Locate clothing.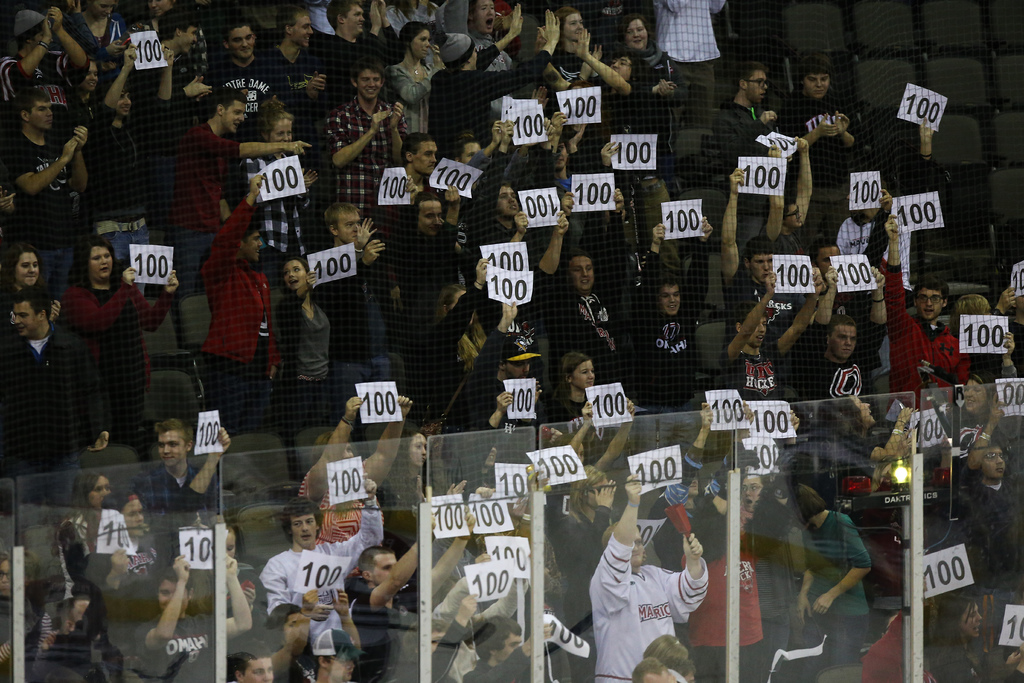
Bounding box: x1=200, y1=200, x2=272, y2=418.
